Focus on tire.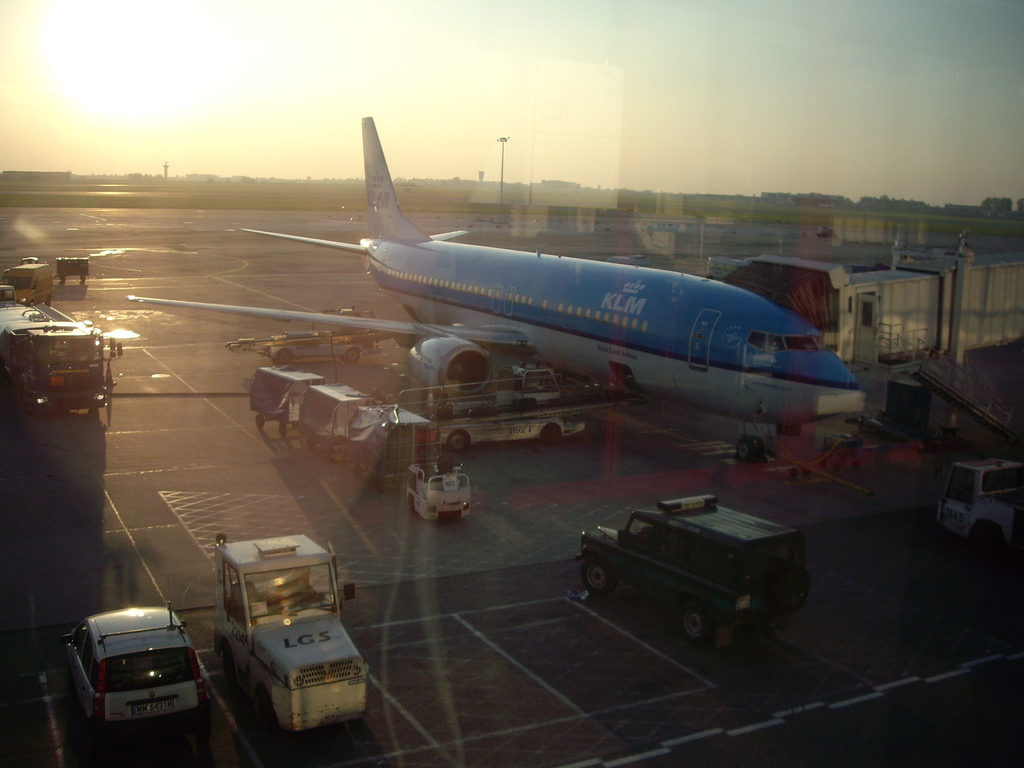
Focused at detection(579, 559, 619, 602).
